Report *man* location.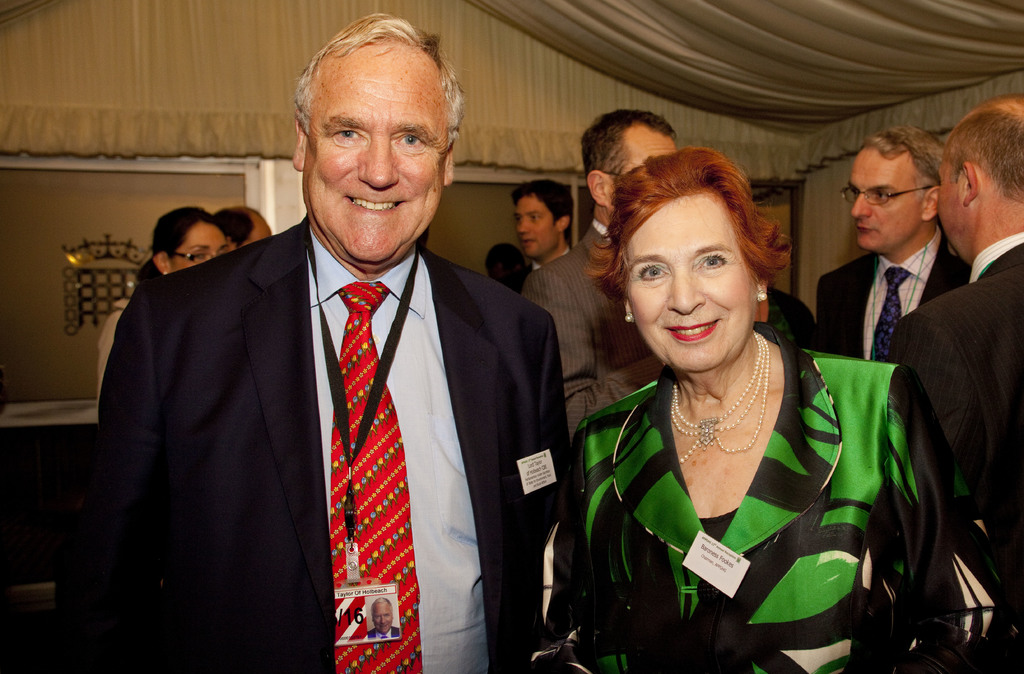
Report: pyautogui.locateOnScreen(878, 91, 1023, 623).
